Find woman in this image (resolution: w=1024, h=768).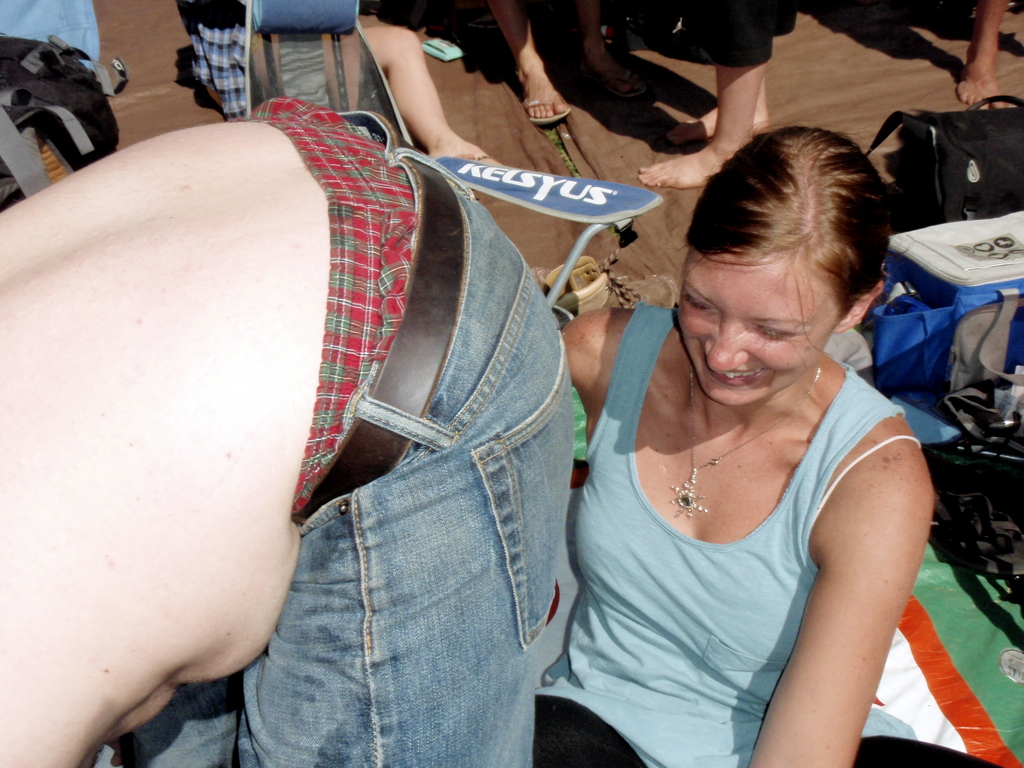
rect(542, 135, 941, 767).
